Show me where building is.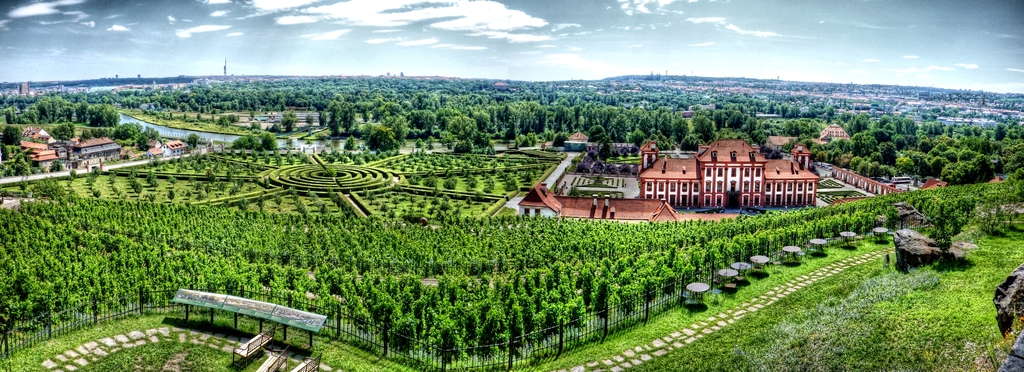
building is at (637,135,821,211).
